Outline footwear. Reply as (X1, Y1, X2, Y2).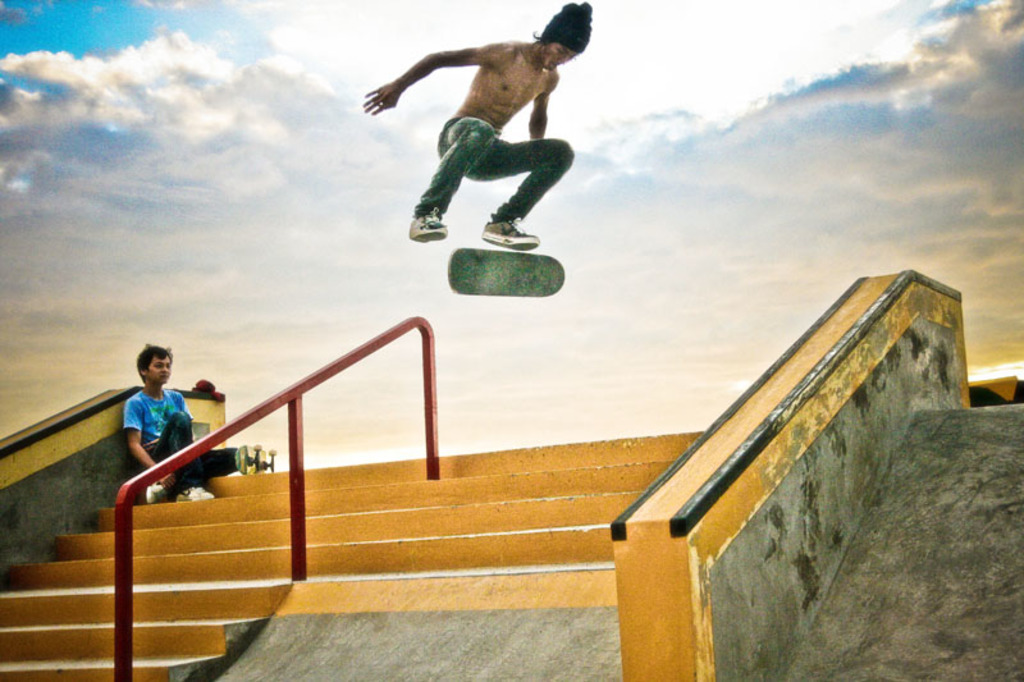
(480, 220, 538, 250).
